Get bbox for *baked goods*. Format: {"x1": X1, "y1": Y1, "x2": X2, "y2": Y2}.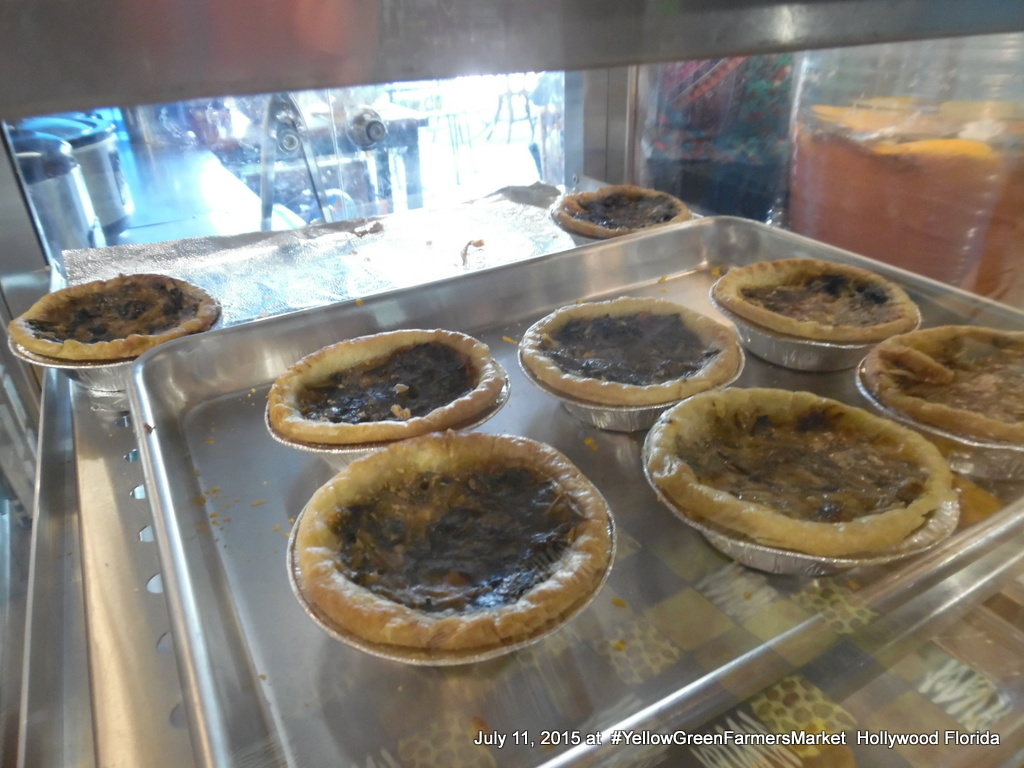
{"x1": 5, "y1": 274, "x2": 222, "y2": 361}.
